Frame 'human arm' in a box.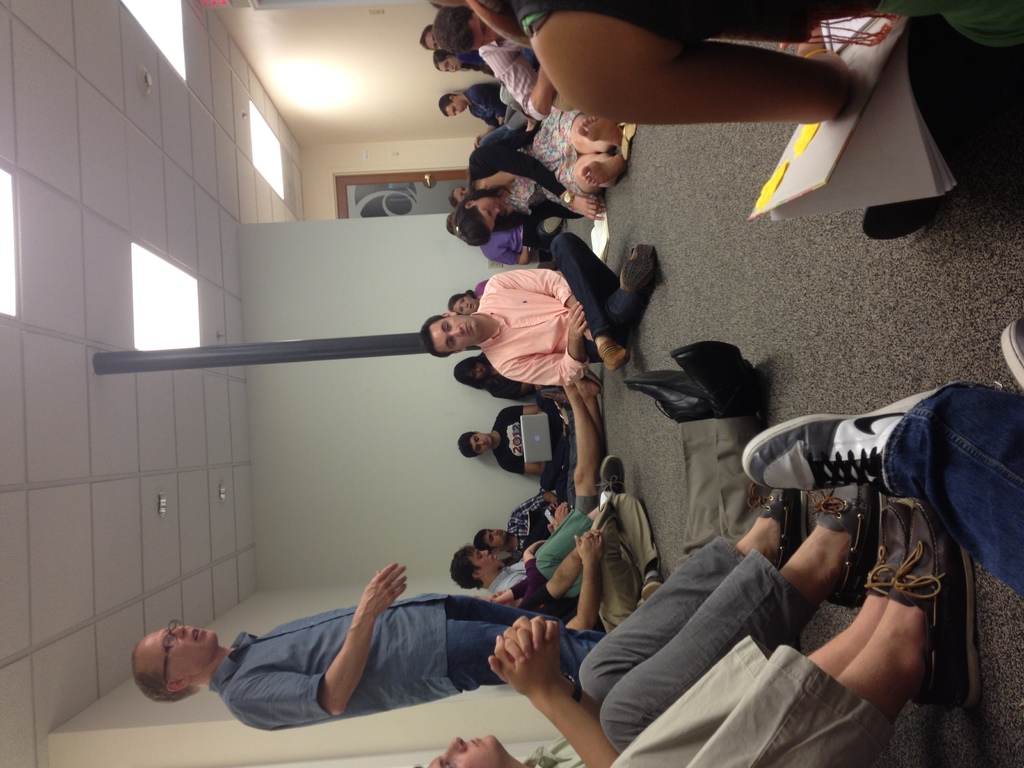
{"left": 470, "top": 612, "right": 609, "bottom": 745}.
